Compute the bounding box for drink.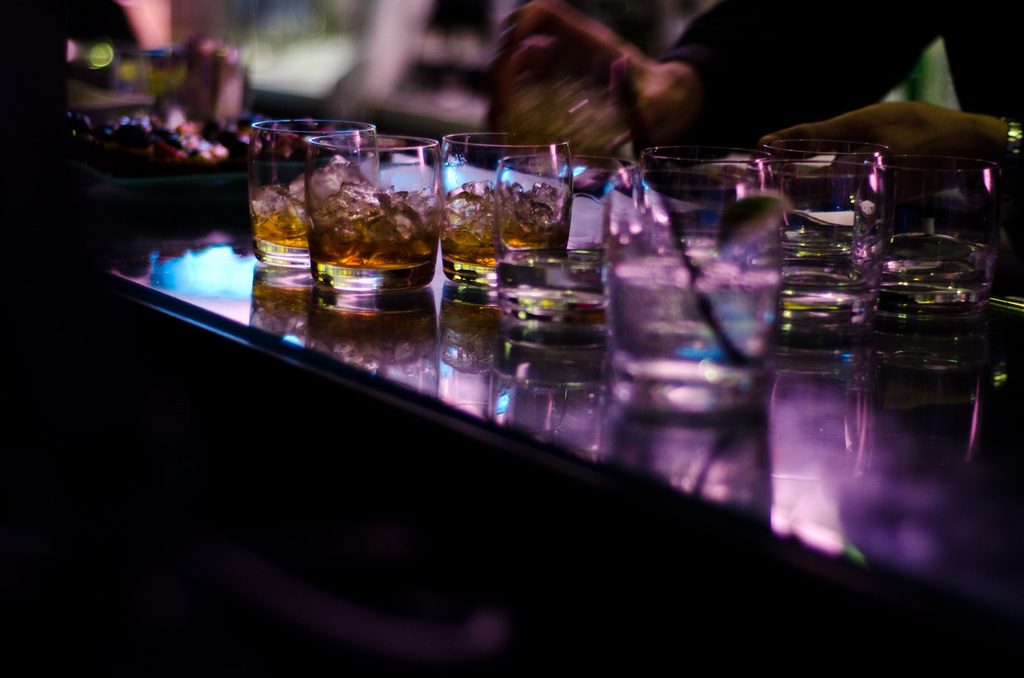
[x1=439, y1=177, x2=566, y2=290].
